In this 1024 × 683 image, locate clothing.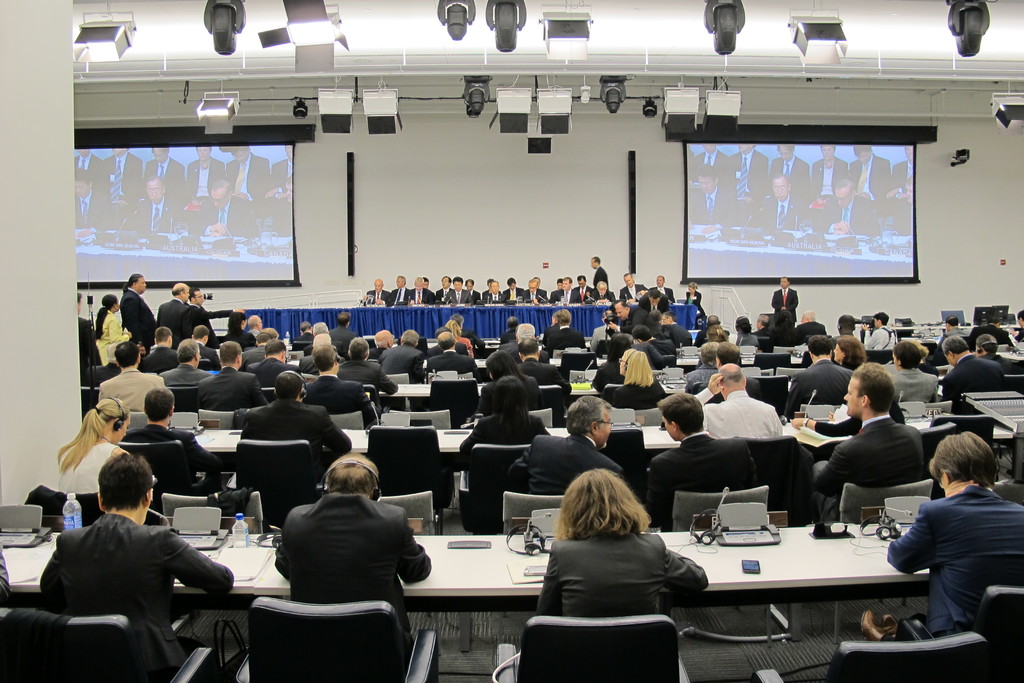
Bounding box: BBox(56, 438, 117, 496).
